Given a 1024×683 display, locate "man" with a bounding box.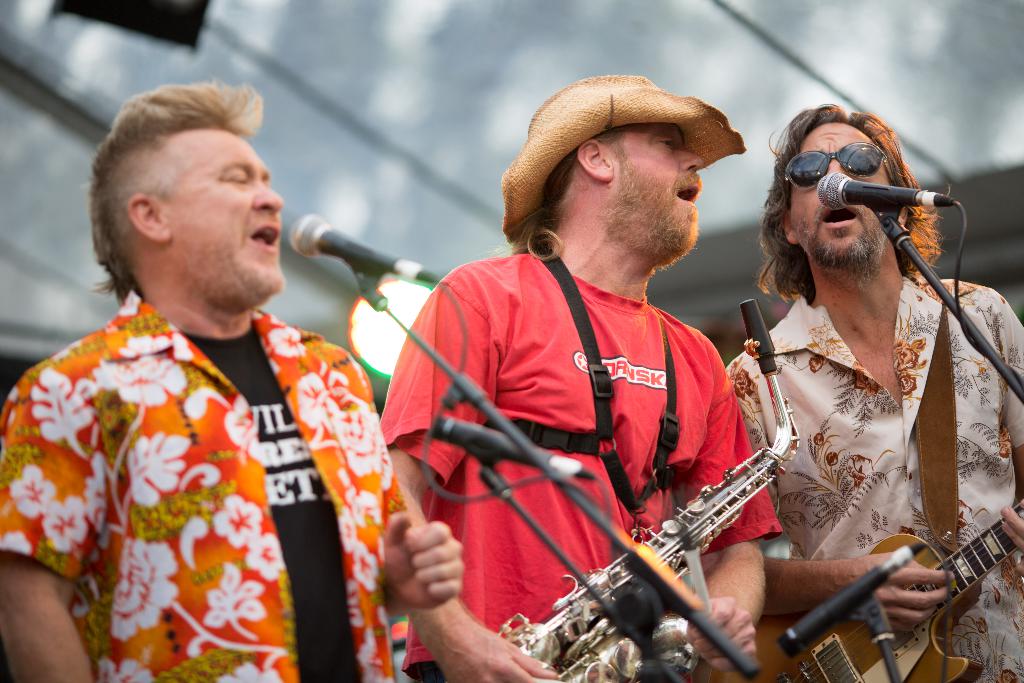
Located: Rect(4, 86, 495, 682).
